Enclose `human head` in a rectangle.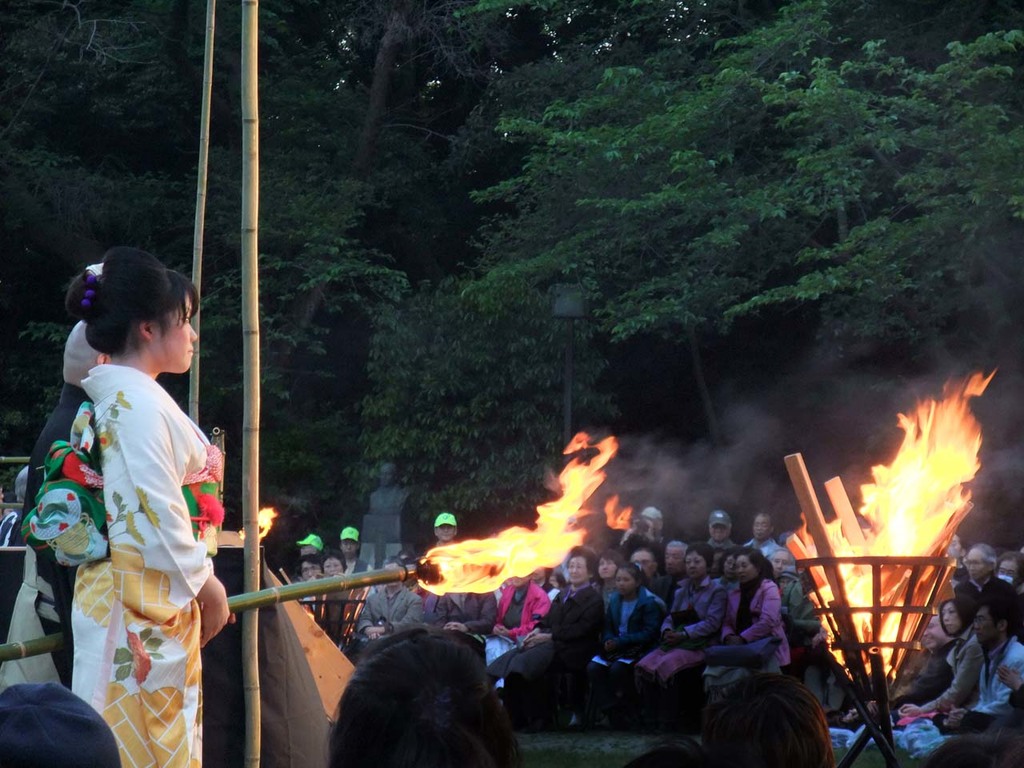
l=665, t=545, r=687, b=574.
